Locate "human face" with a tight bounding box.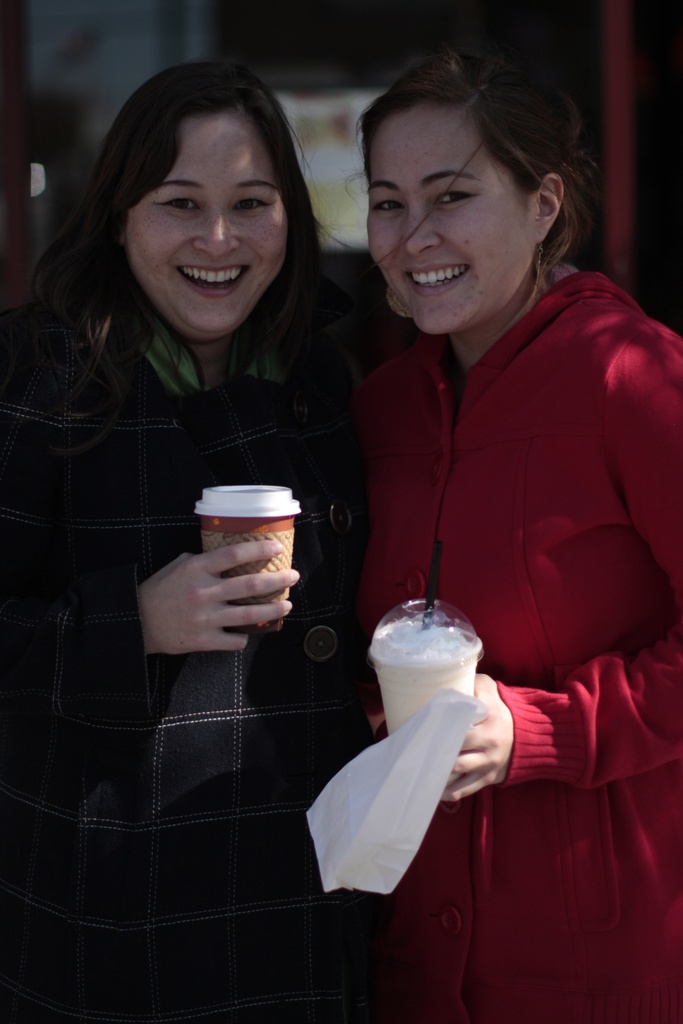
368,99,540,328.
